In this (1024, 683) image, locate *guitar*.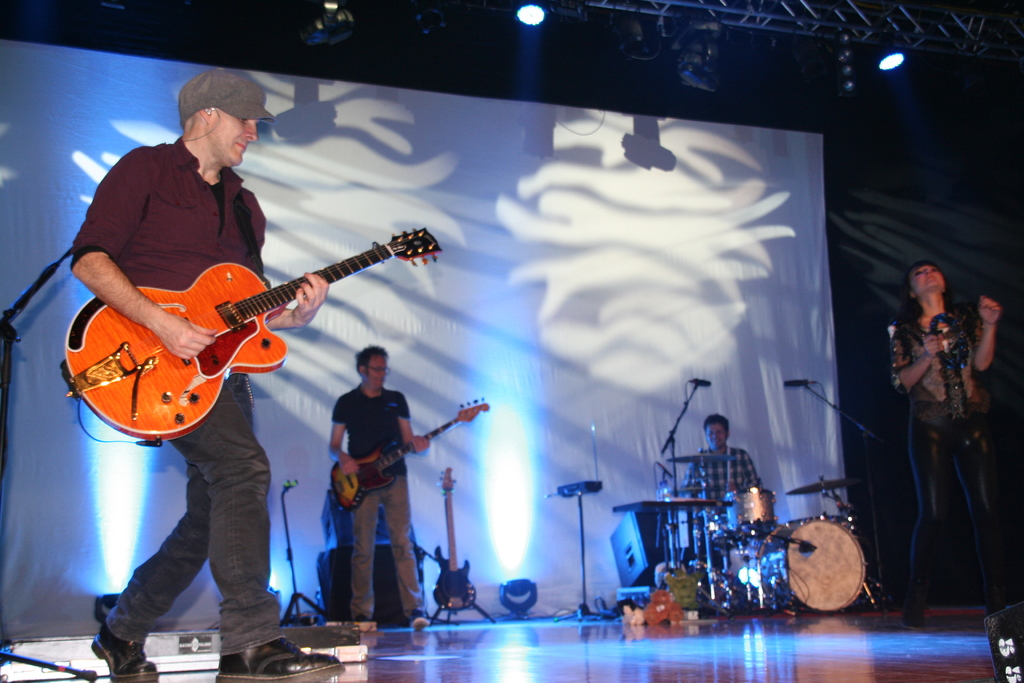
Bounding box: left=326, top=402, right=502, bottom=509.
